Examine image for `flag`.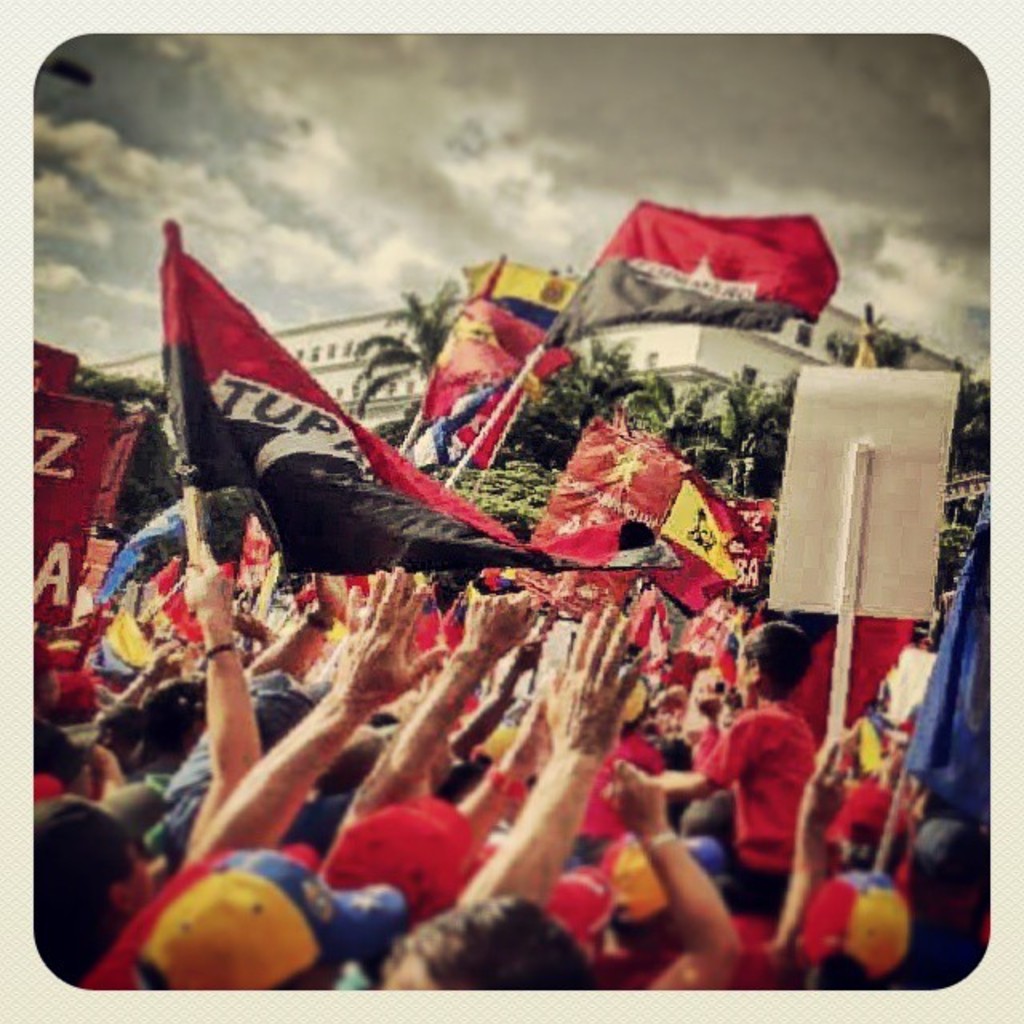
Examination result: 782 603 923 731.
